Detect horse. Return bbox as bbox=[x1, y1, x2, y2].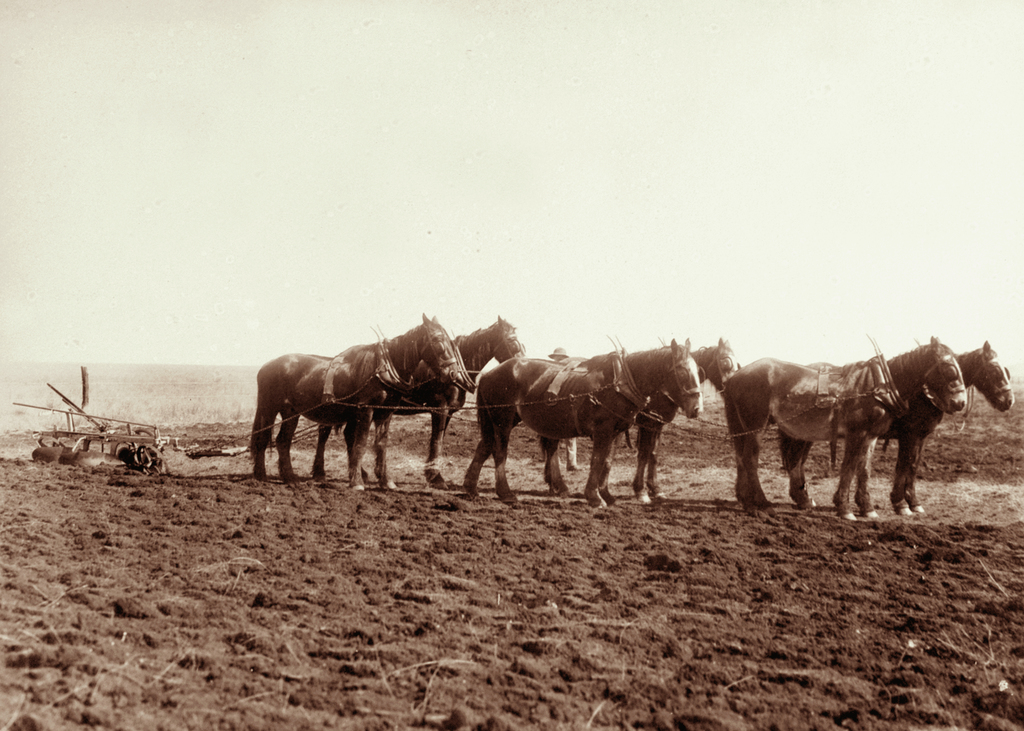
bbox=[309, 313, 523, 484].
